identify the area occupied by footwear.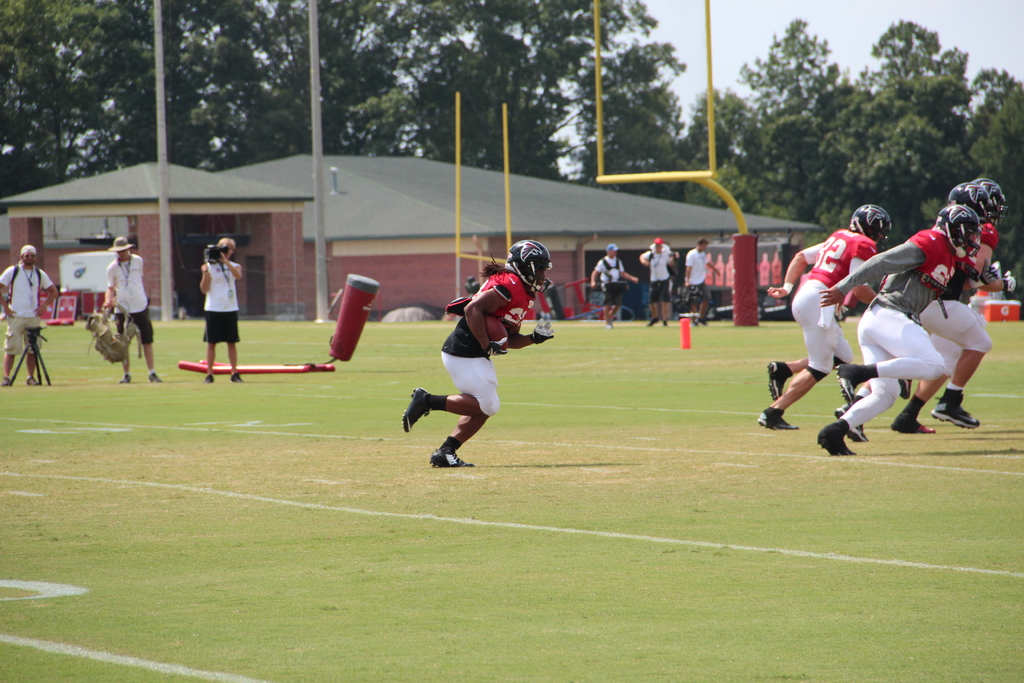
Area: locate(607, 320, 616, 328).
